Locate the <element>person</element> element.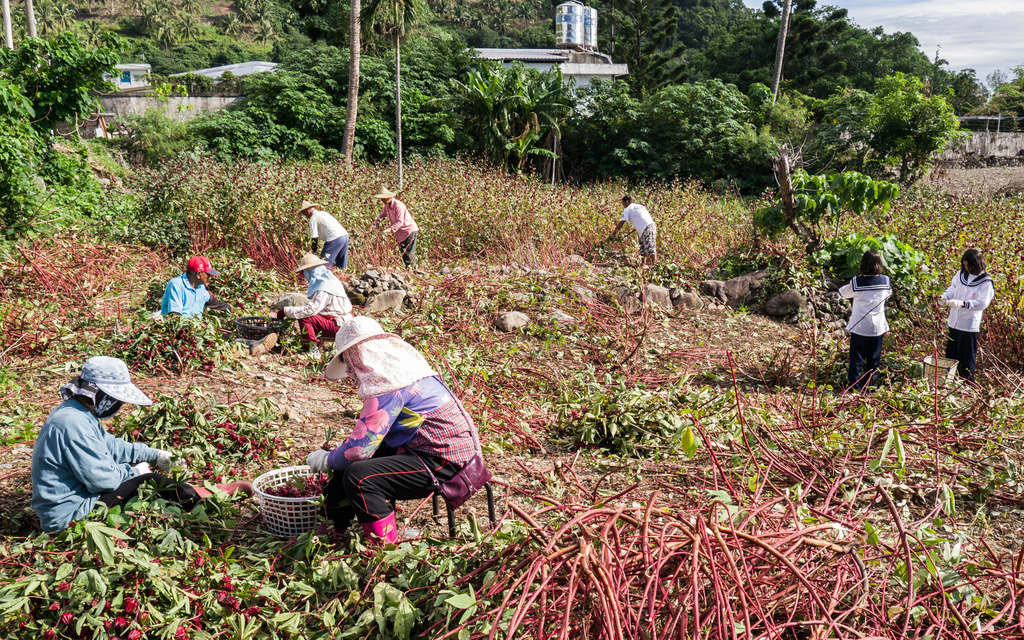
Element bbox: box=[303, 316, 483, 547].
